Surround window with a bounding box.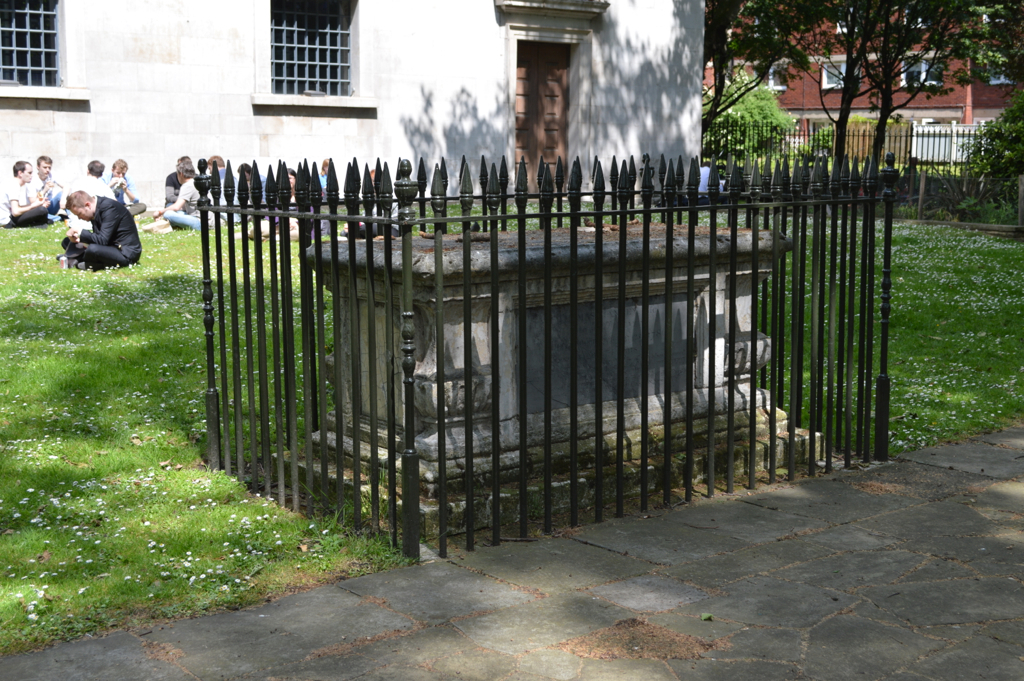
<region>897, 58, 924, 90</region>.
